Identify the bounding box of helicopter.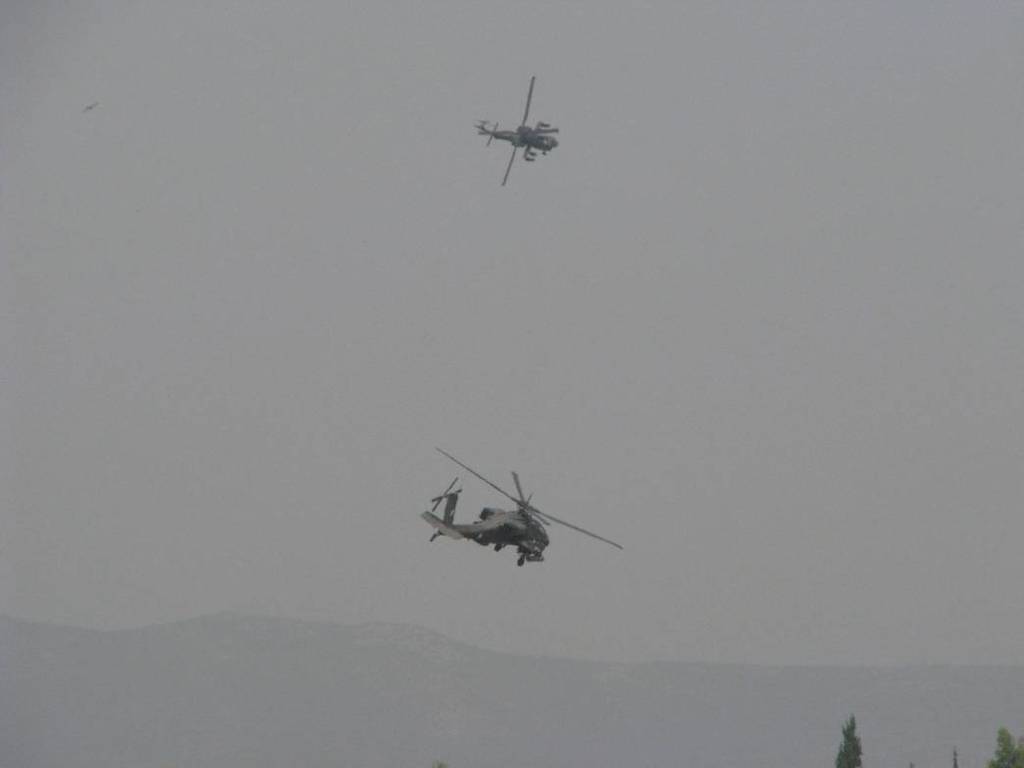
[461, 70, 574, 173].
